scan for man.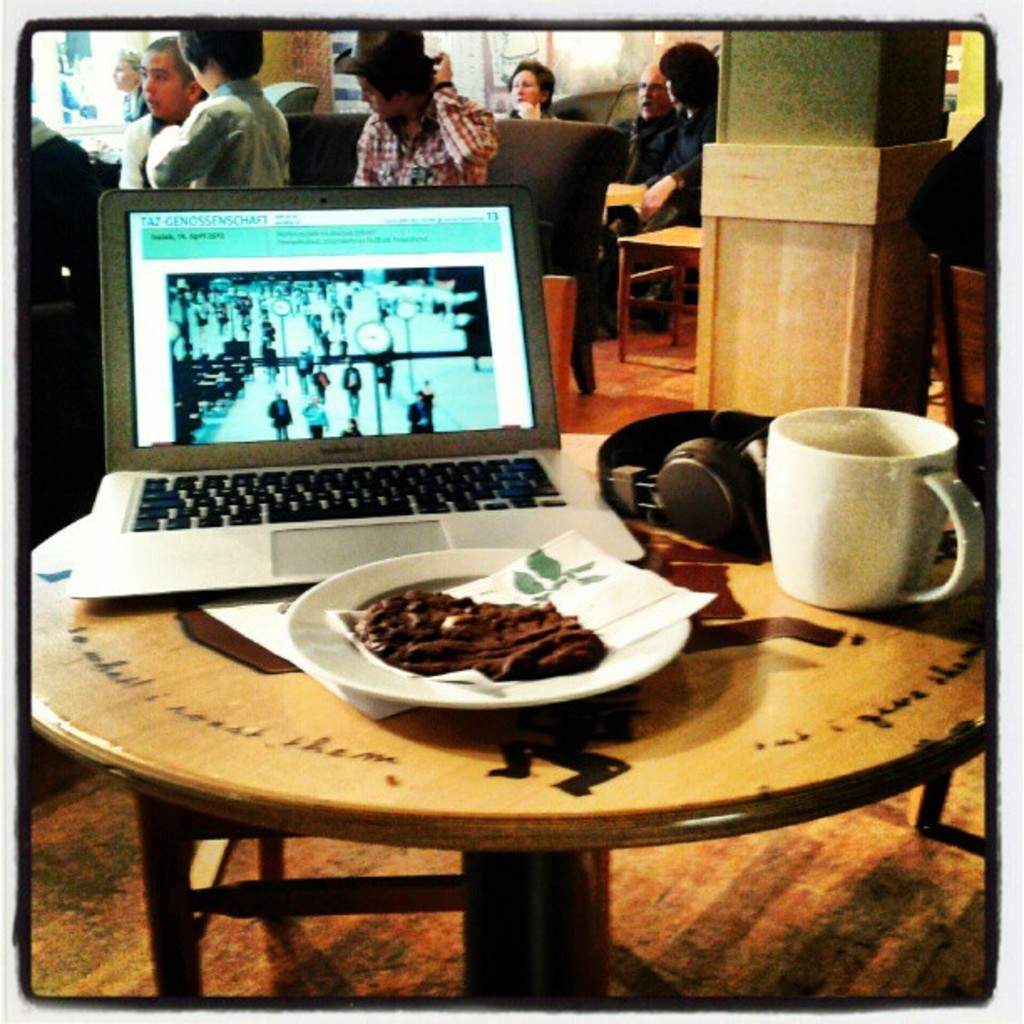
Scan result: 351:27:504:186.
